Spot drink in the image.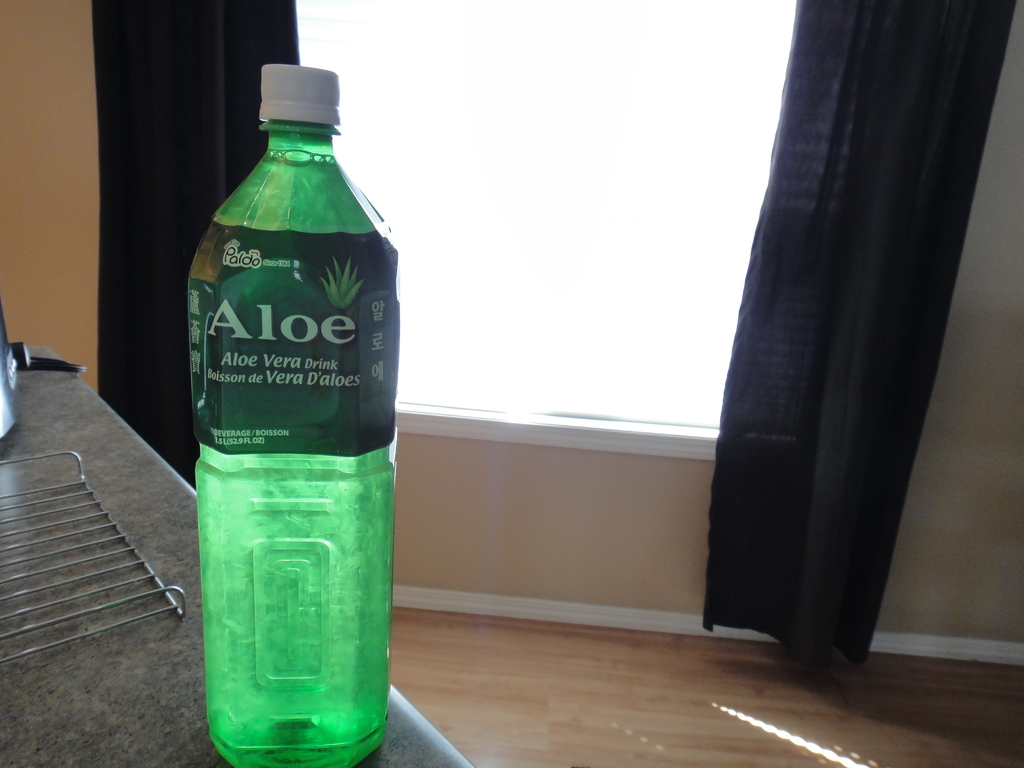
drink found at bbox=[185, 85, 393, 767].
